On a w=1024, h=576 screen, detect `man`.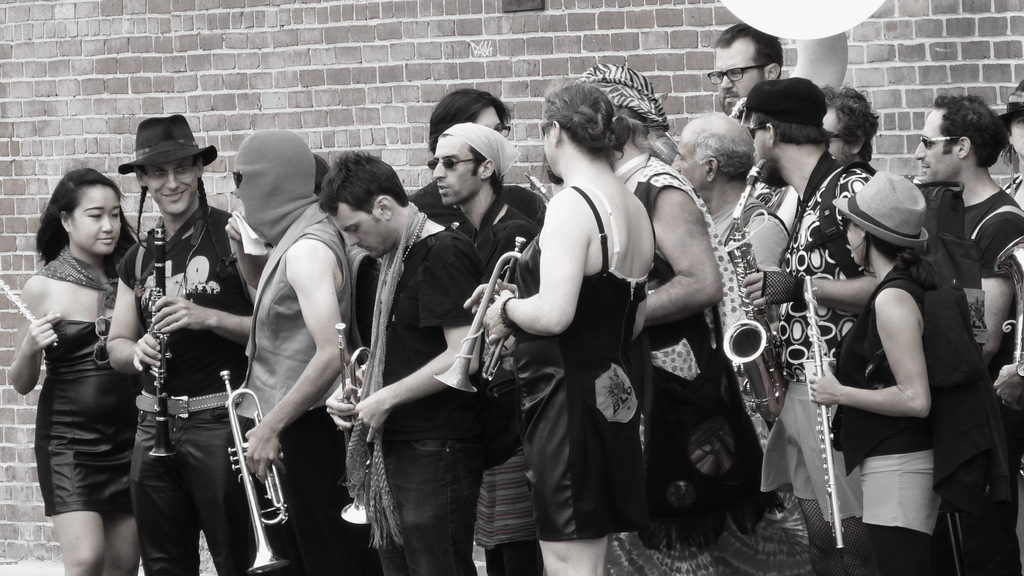
{"x1": 430, "y1": 120, "x2": 544, "y2": 271}.
